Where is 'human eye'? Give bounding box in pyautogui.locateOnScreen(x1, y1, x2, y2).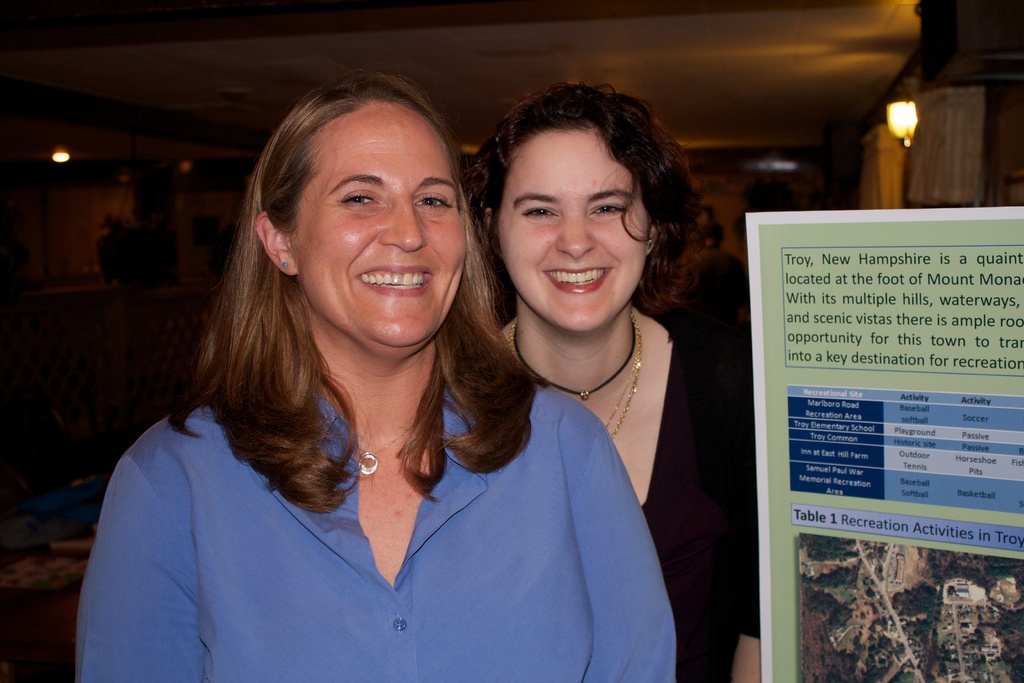
pyautogui.locateOnScreen(586, 199, 634, 224).
